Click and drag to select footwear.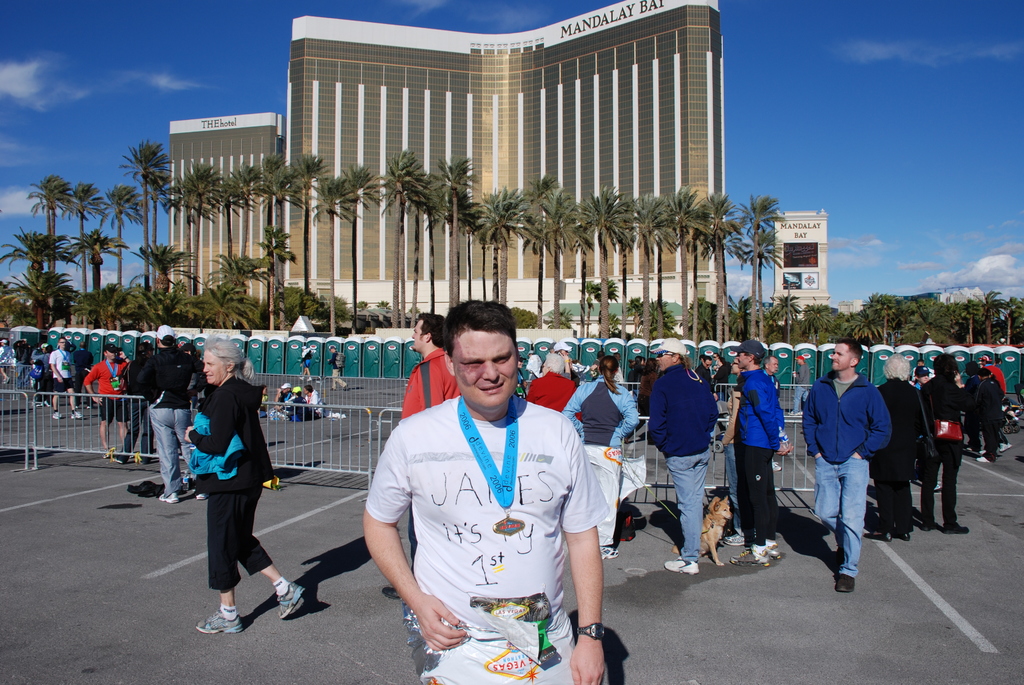
Selection: locate(733, 541, 778, 562).
